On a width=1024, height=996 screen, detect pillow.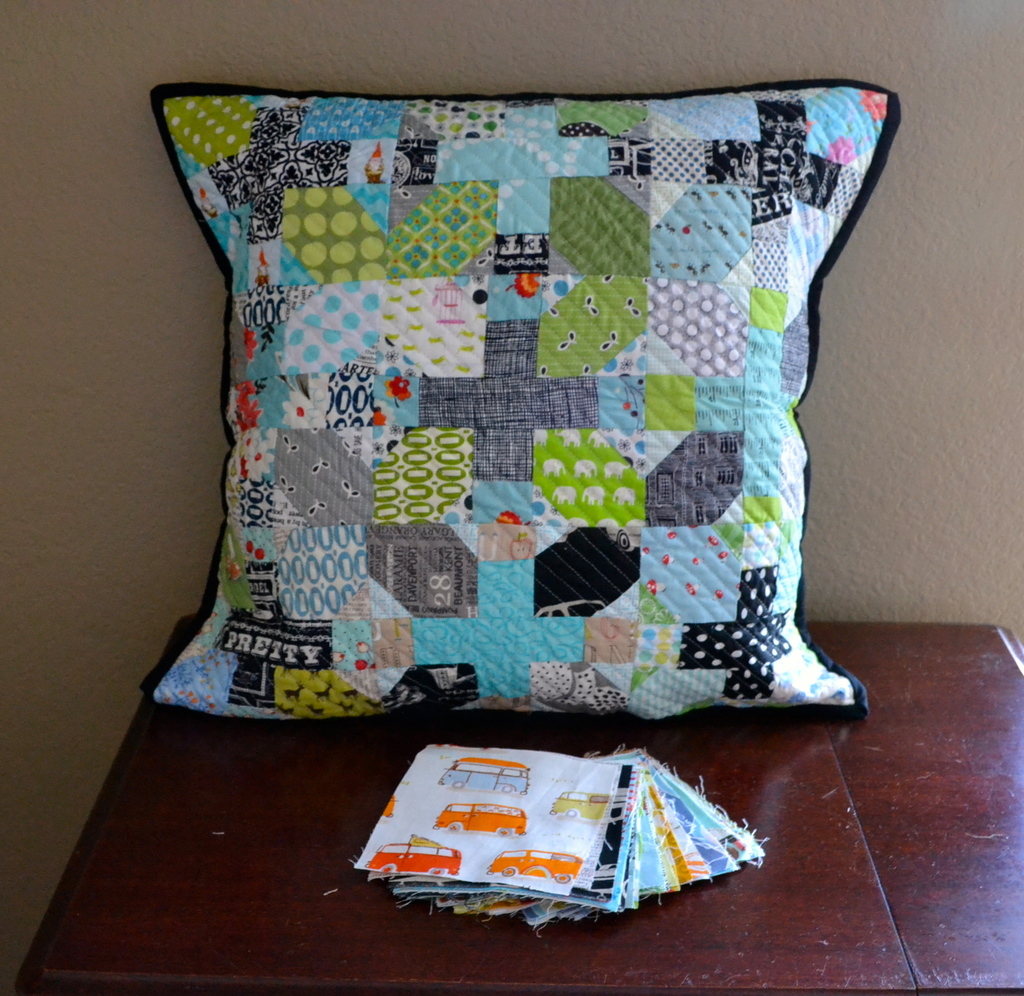
144,89,893,707.
